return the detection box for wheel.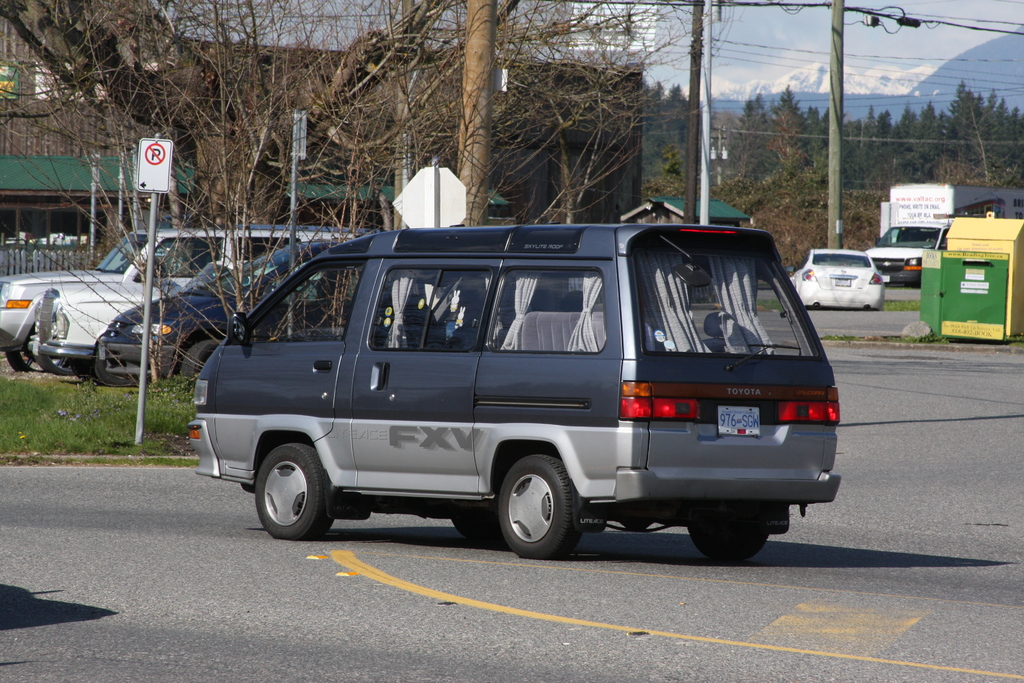
l=453, t=509, r=504, b=543.
